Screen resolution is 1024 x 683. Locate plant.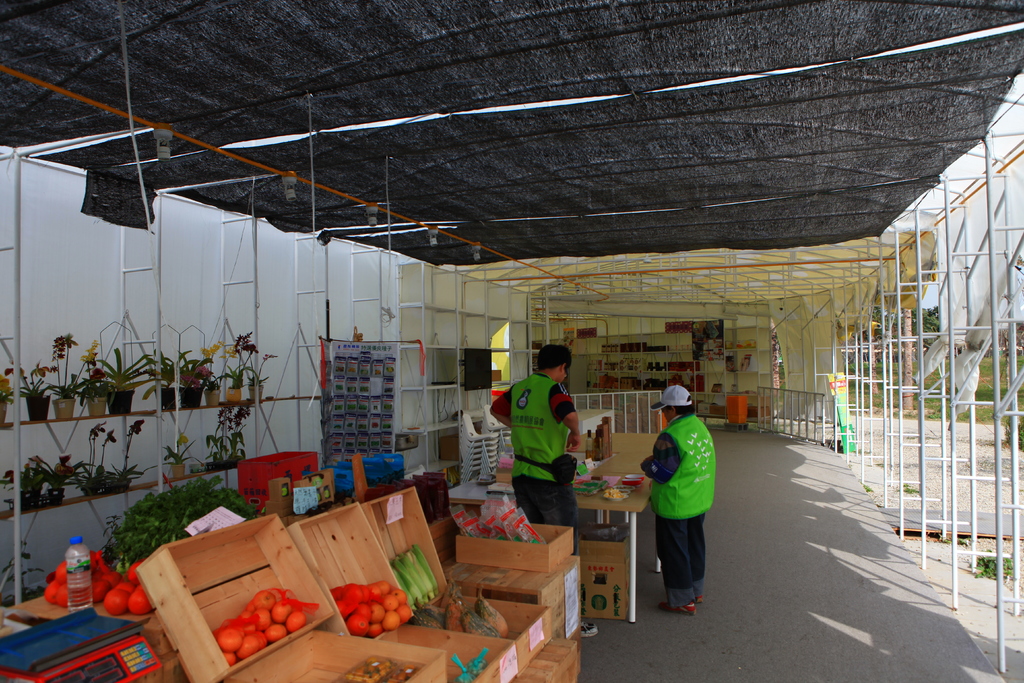
206 403 237 473.
